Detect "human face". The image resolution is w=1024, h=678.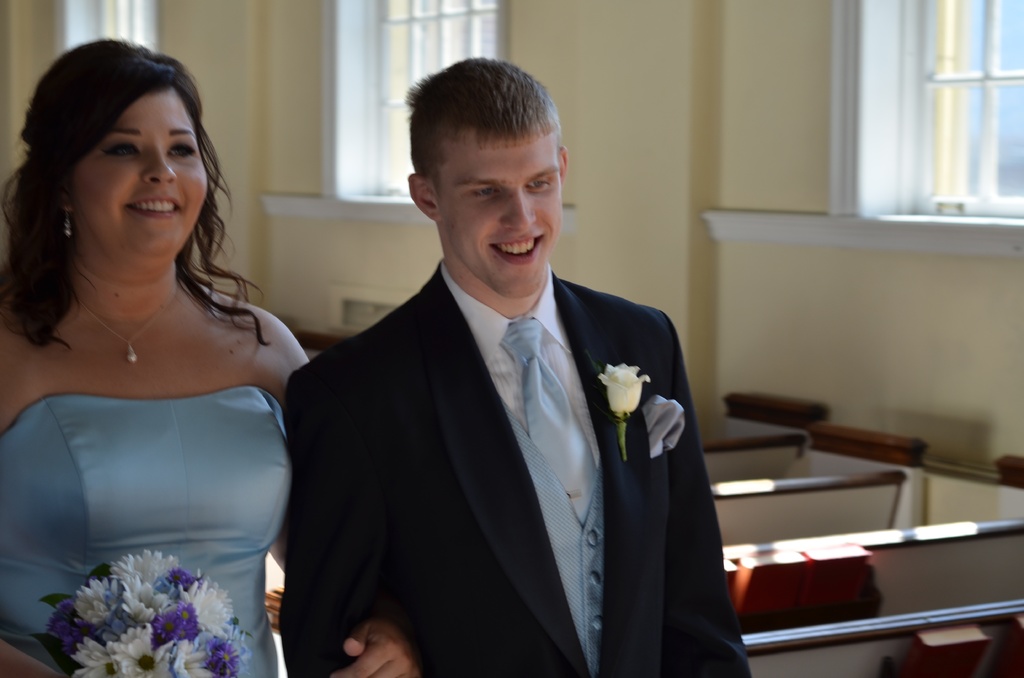
444,132,566,300.
